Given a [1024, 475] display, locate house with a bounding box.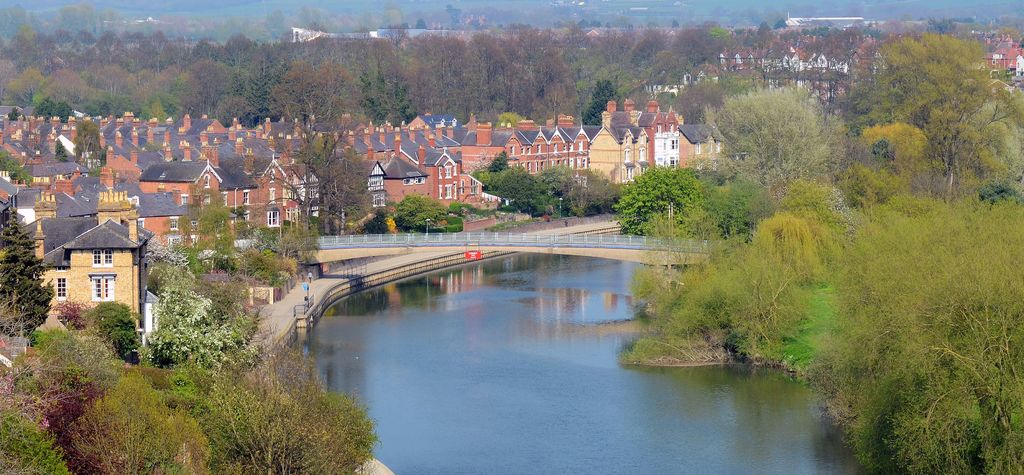
Located: 871, 44, 882, 63.
